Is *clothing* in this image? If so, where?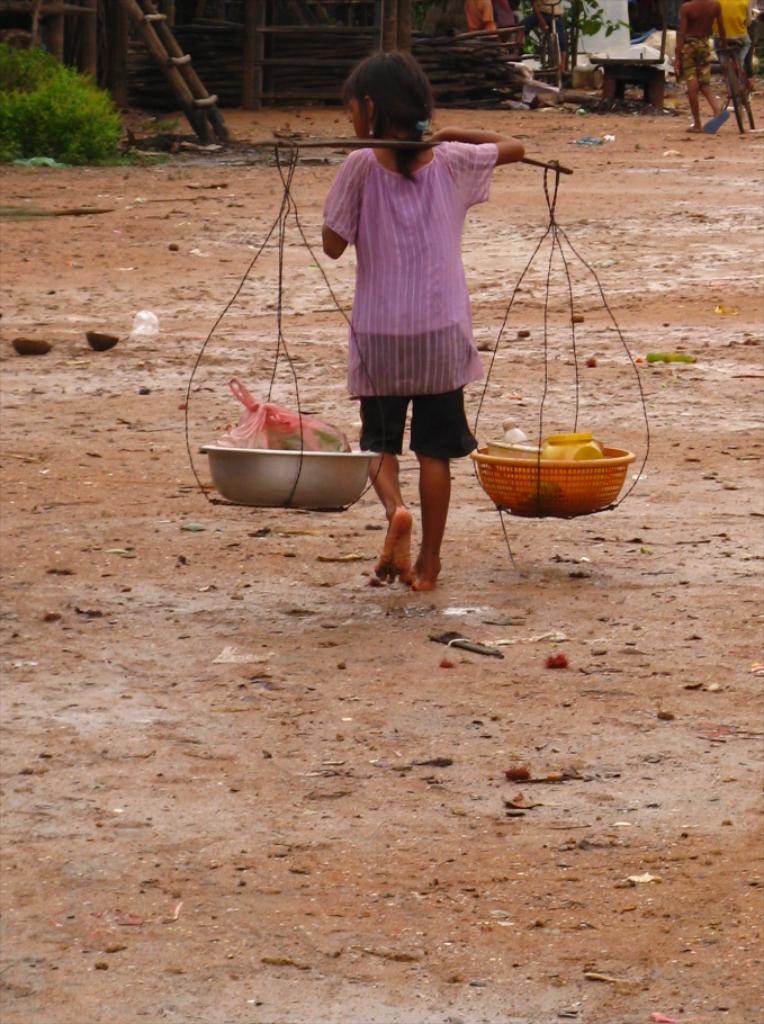
Yes, at {"left": 358, "top": 398, "right": 467, "bottom": 464}.
